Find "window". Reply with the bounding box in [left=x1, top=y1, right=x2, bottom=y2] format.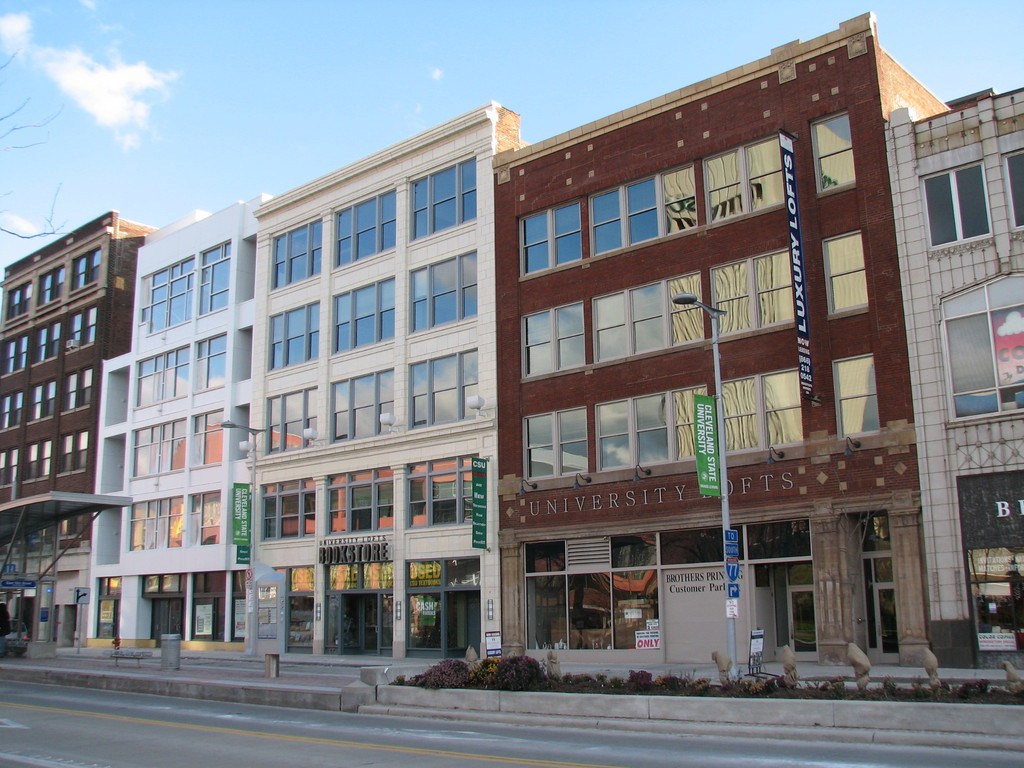
[left=44, top=323, right=65, bottom=362].
